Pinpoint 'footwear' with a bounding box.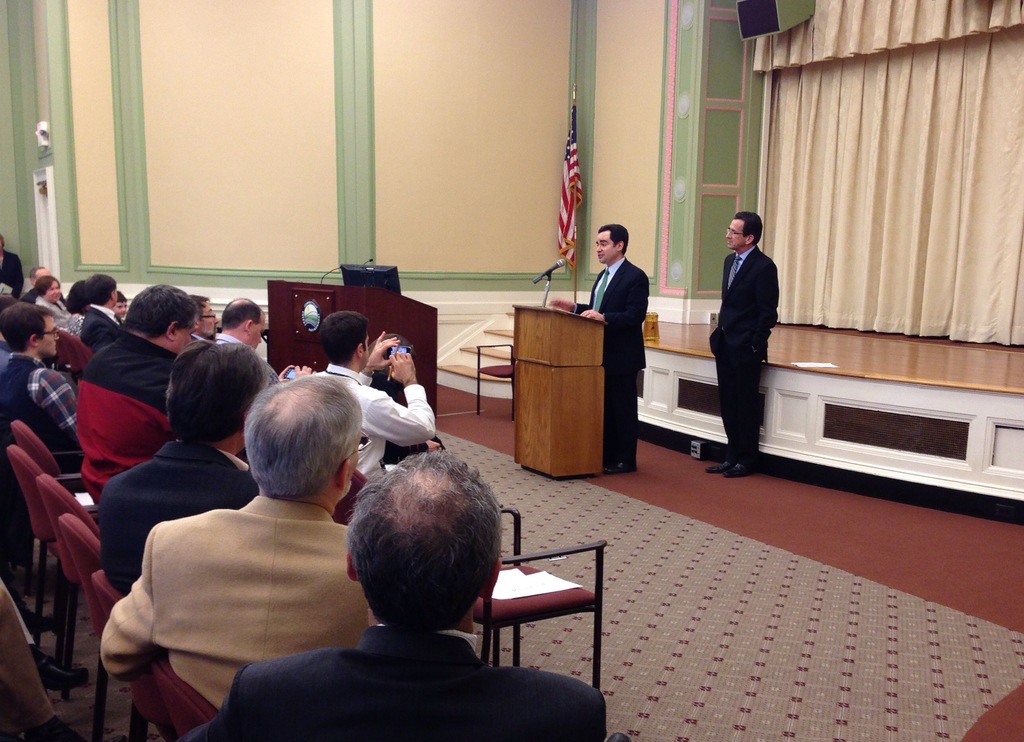
606 459 637 473.
